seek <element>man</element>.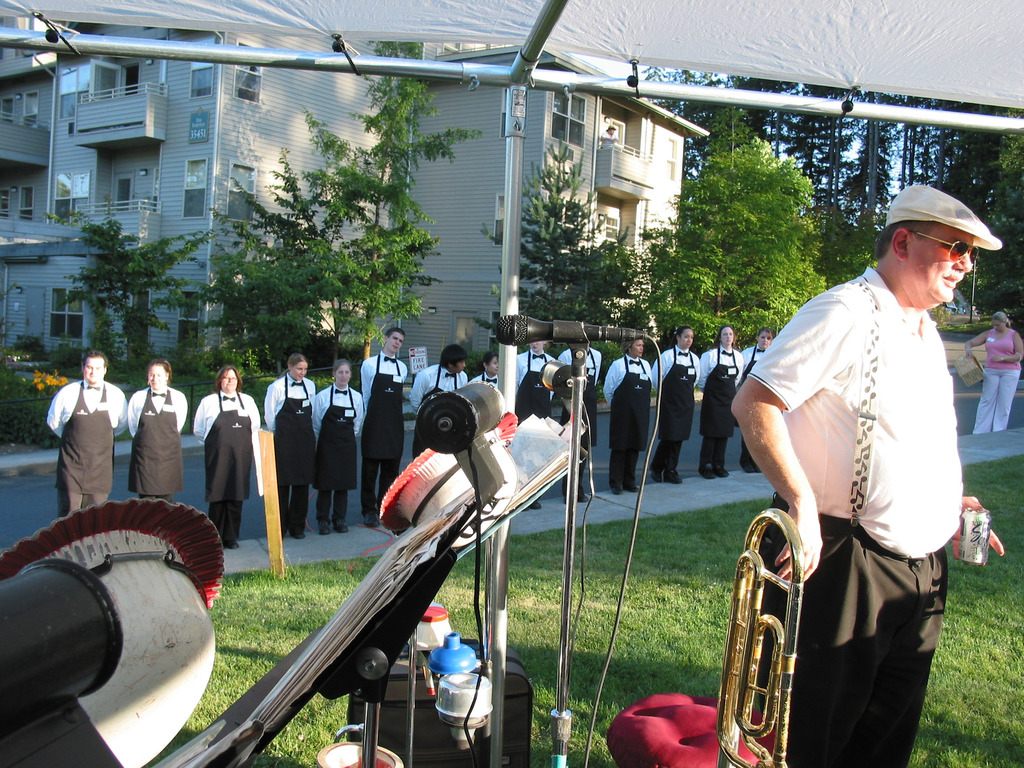
750:177:992:767.
